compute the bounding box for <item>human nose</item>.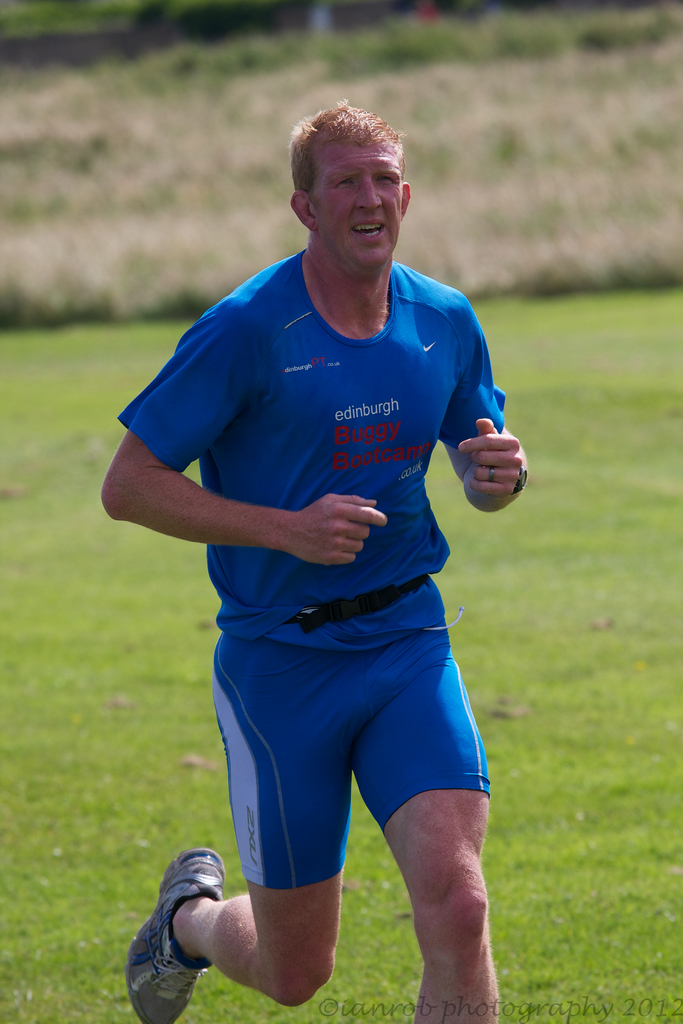
[356, 173, 383, 214].
